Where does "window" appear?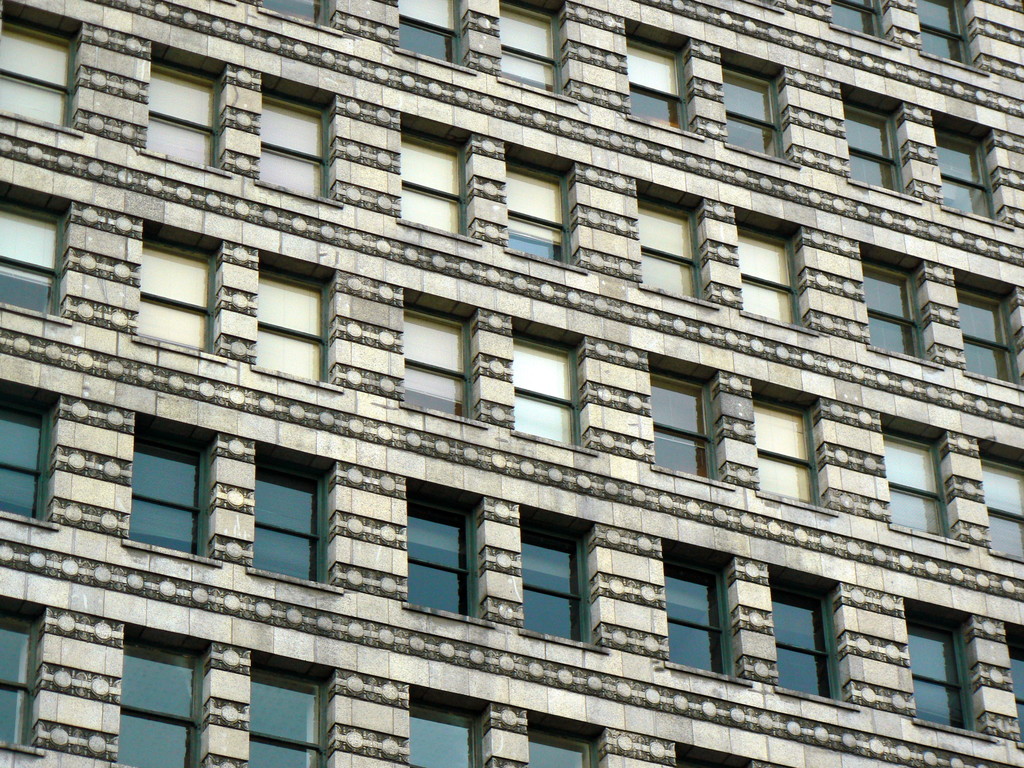
Appears at 408,312,472,429.
